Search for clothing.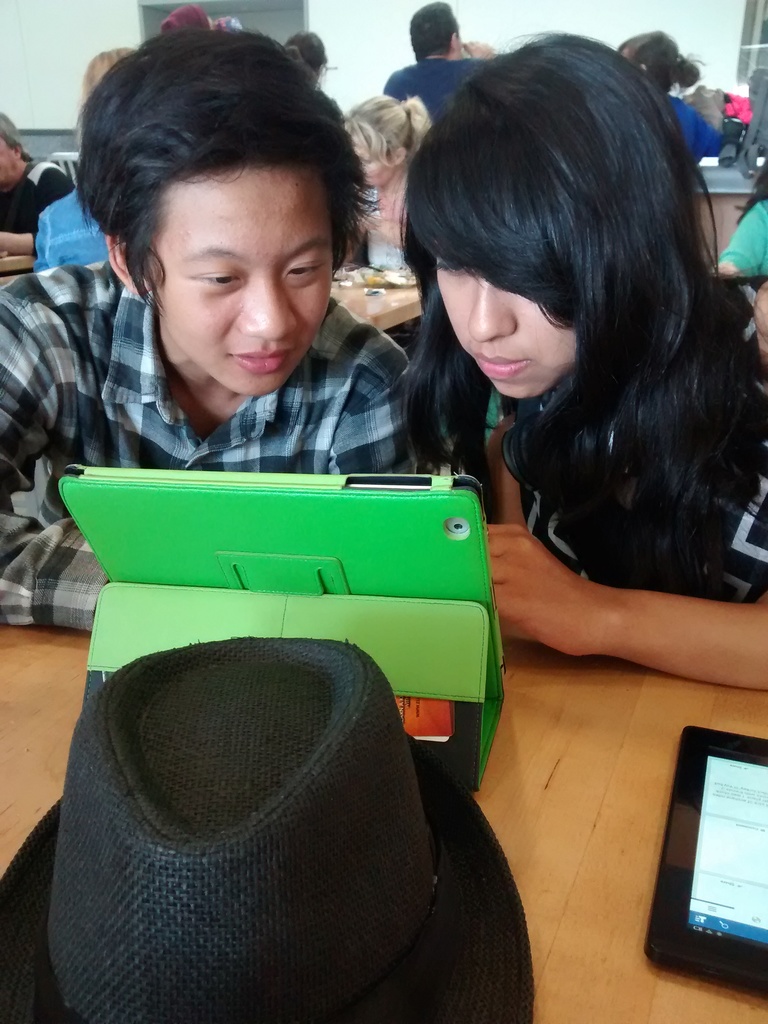
Found at locate(0, 253, 435, 628).
